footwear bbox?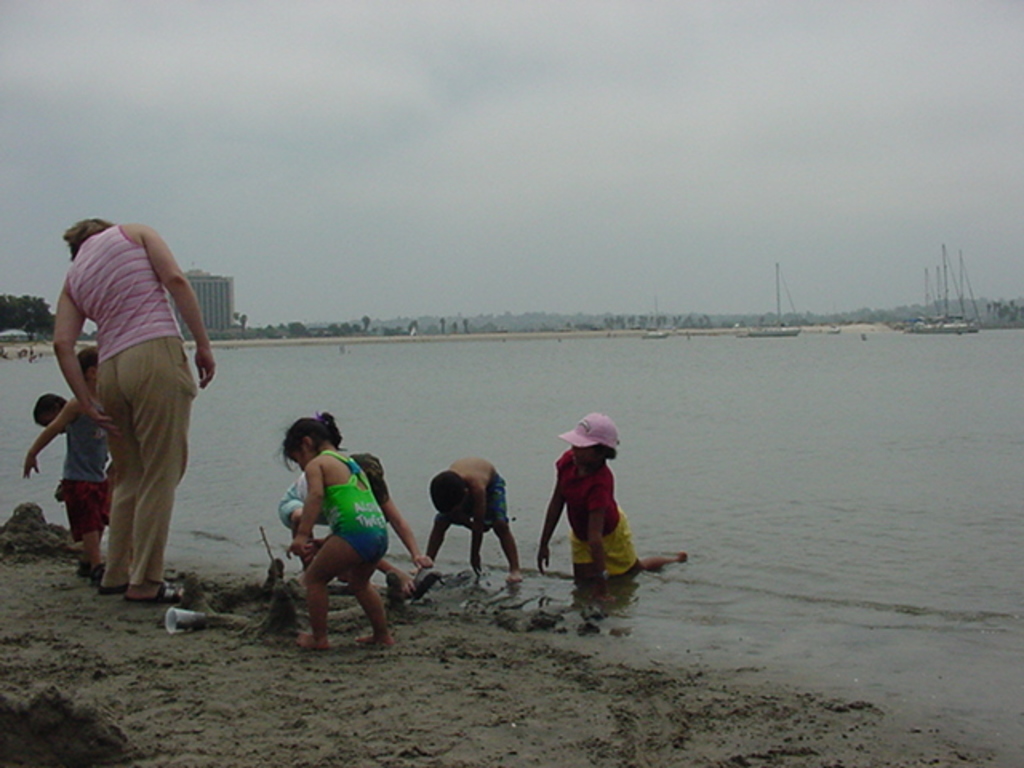
l=85, t=563, r=109, b=586
